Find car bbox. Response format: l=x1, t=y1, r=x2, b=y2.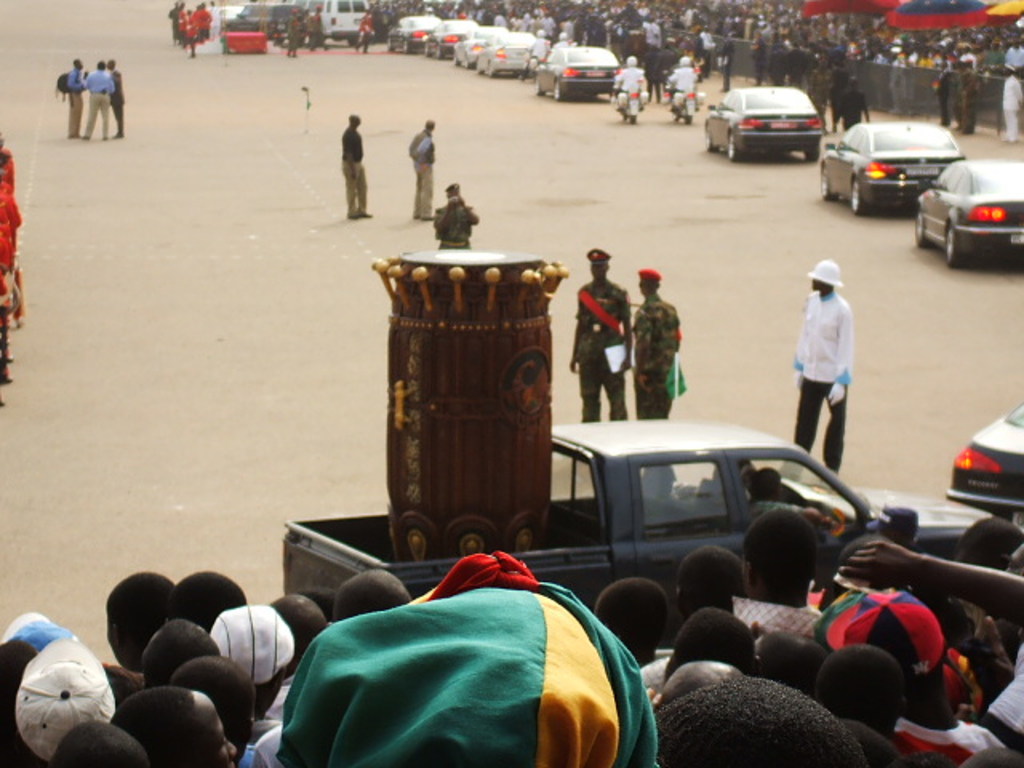
l=414, t=22, r=480, b=59.
